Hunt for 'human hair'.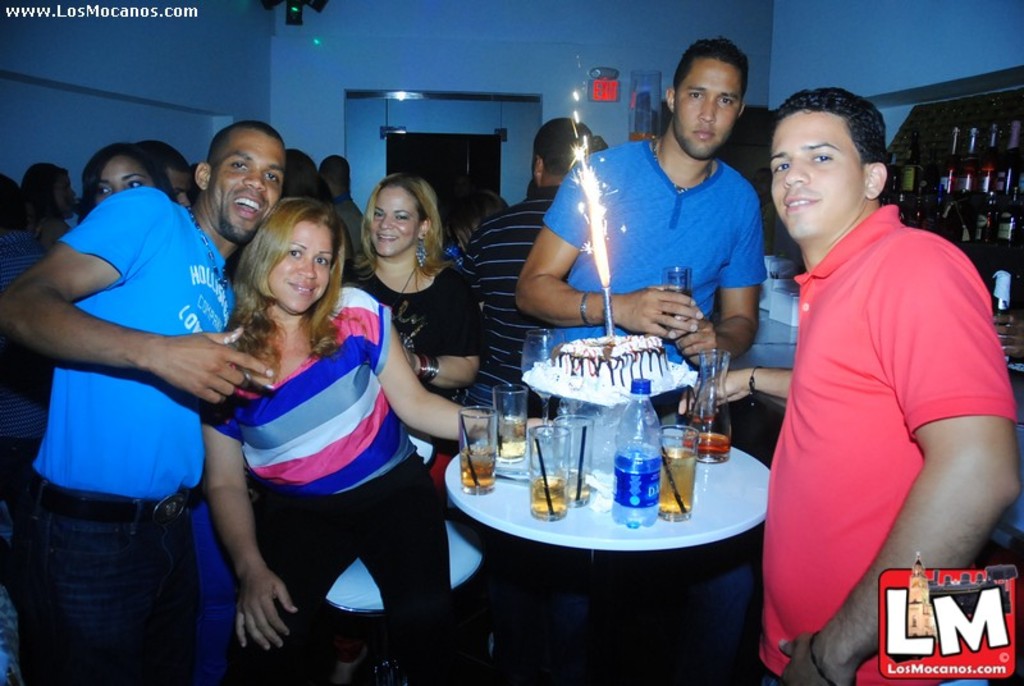
Hunted down at pyautogui.locateOnScreen(77, 137, 175, 219).
